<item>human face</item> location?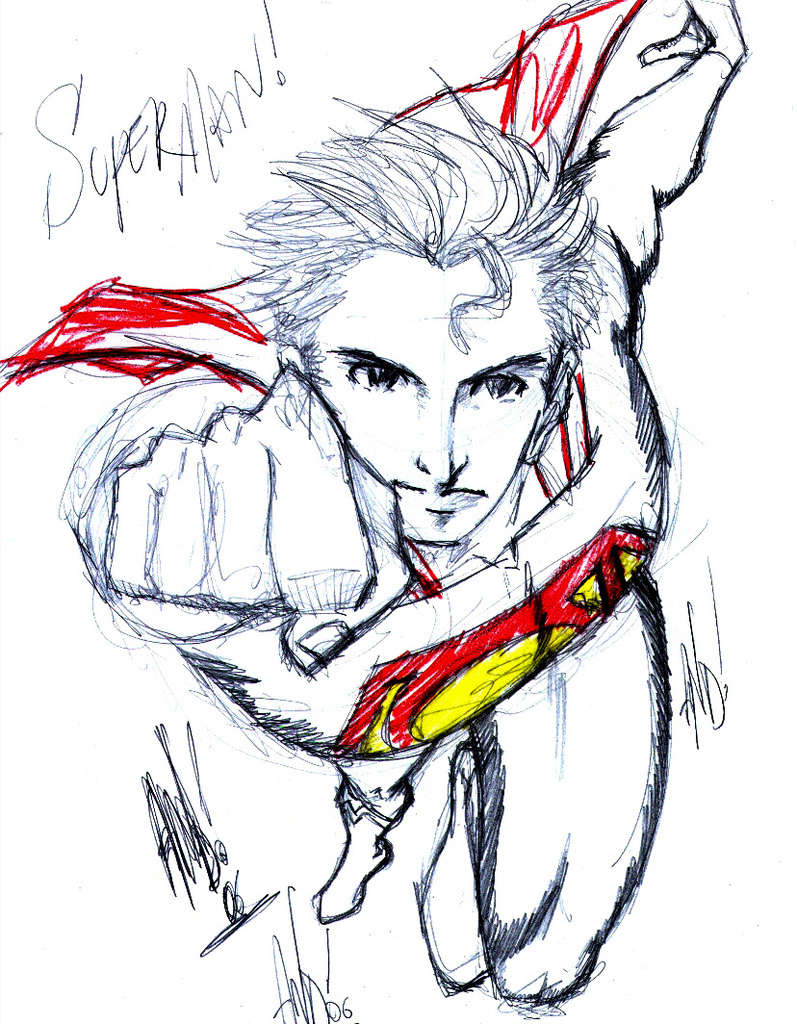
left=311, top=268, right=553, bottom=542
